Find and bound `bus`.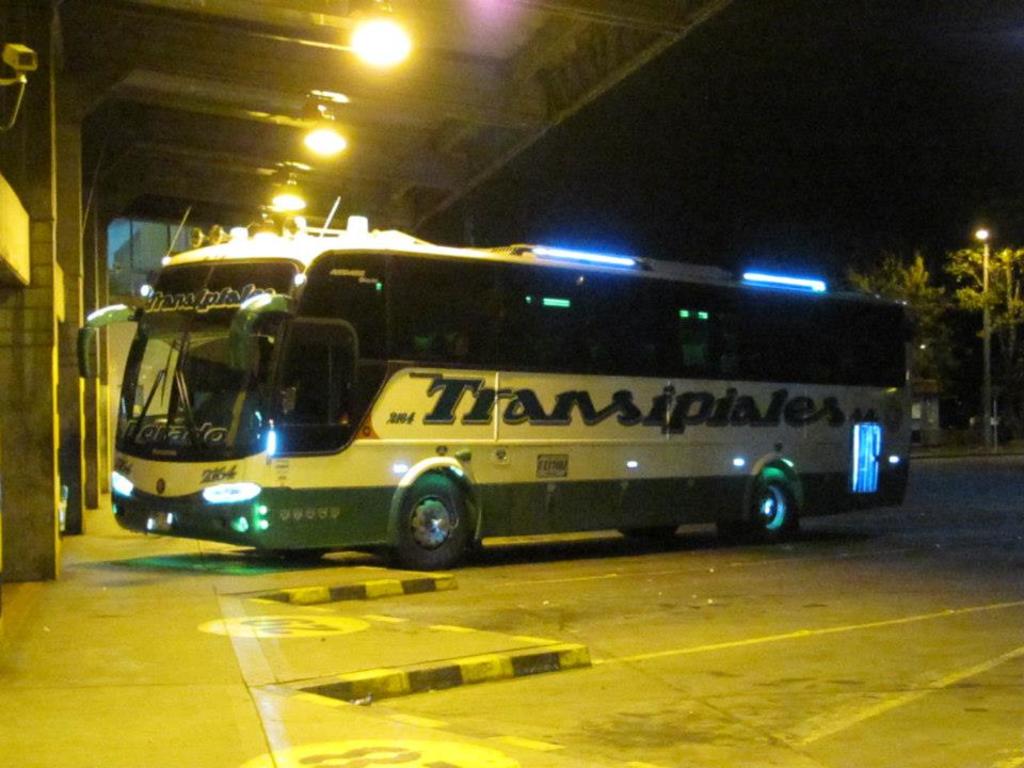
Bound: box=[78, 209, 914, 575].
